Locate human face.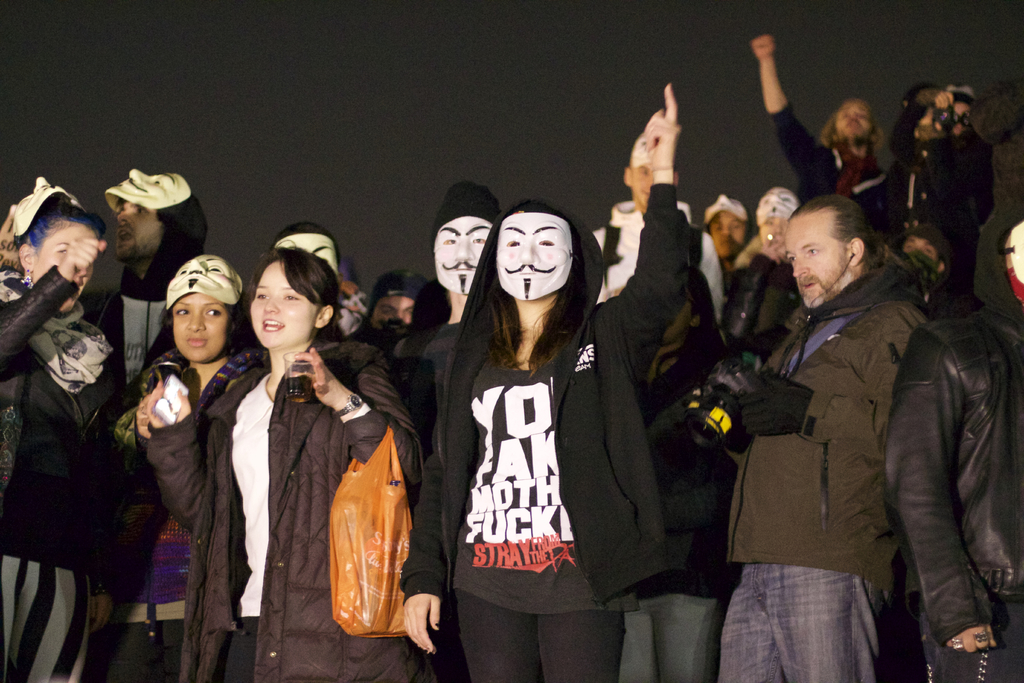
Bounding box: (left=379, top=293, right=414, bottom=320).
